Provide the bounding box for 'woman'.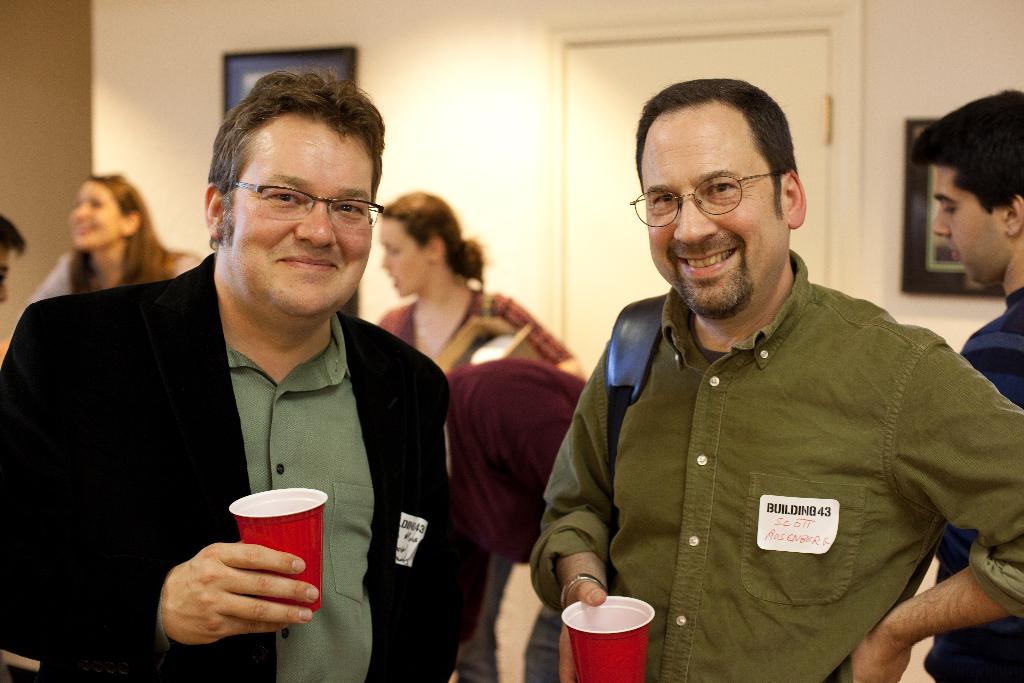
Rect(366, 194, 585, 682).
